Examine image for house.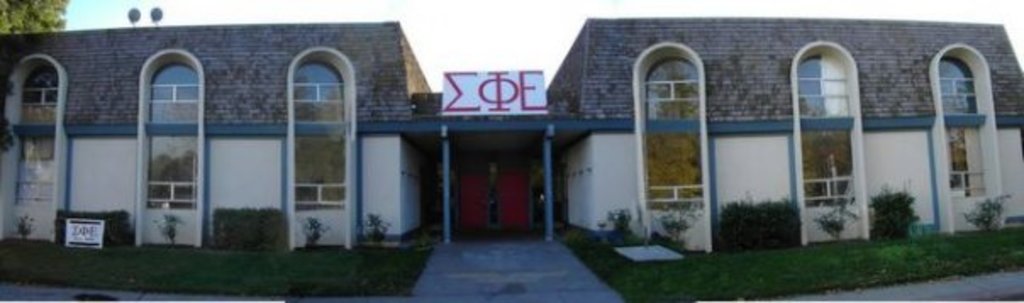
Examination result: 524:8:1022:269.
